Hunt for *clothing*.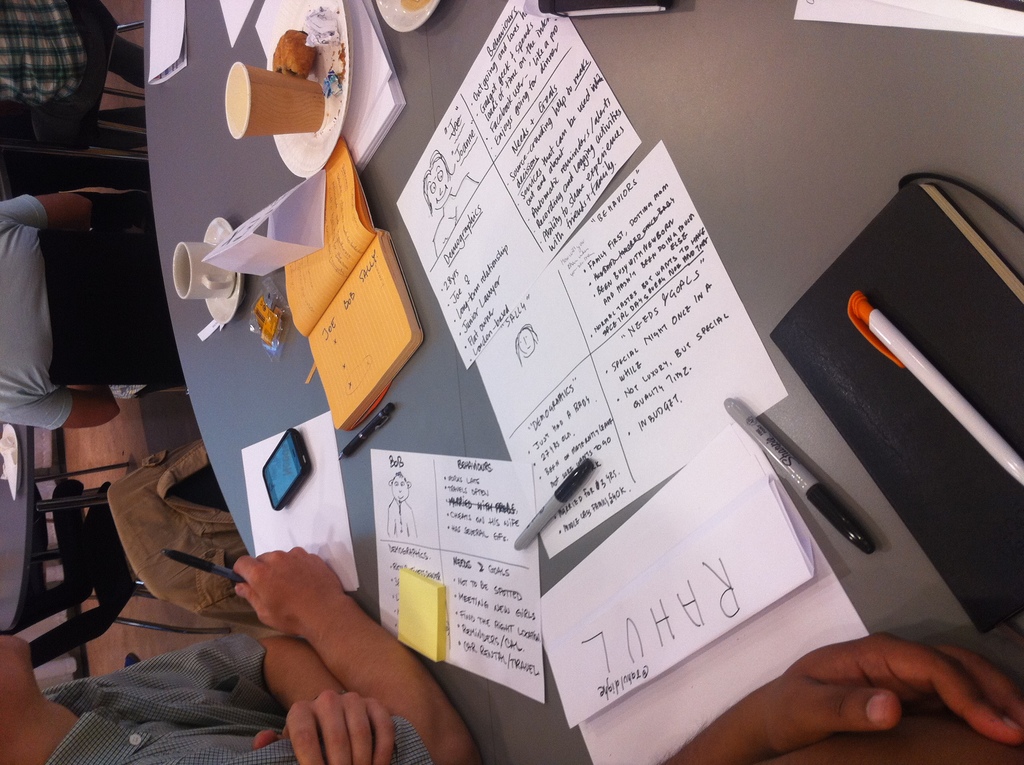
Hunted down at [left=37, top=632, right=440, bottom=764].
